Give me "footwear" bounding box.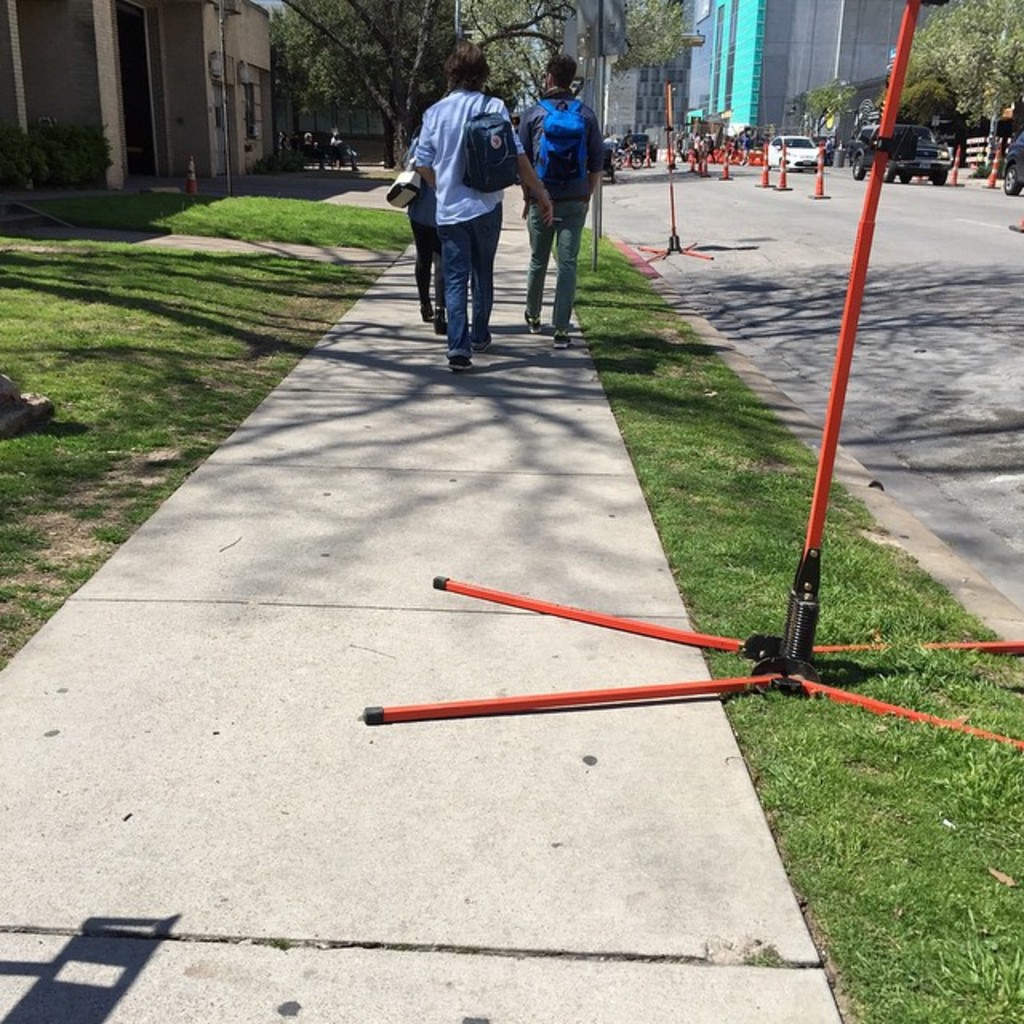
box=[448, 350, 474, 373].
